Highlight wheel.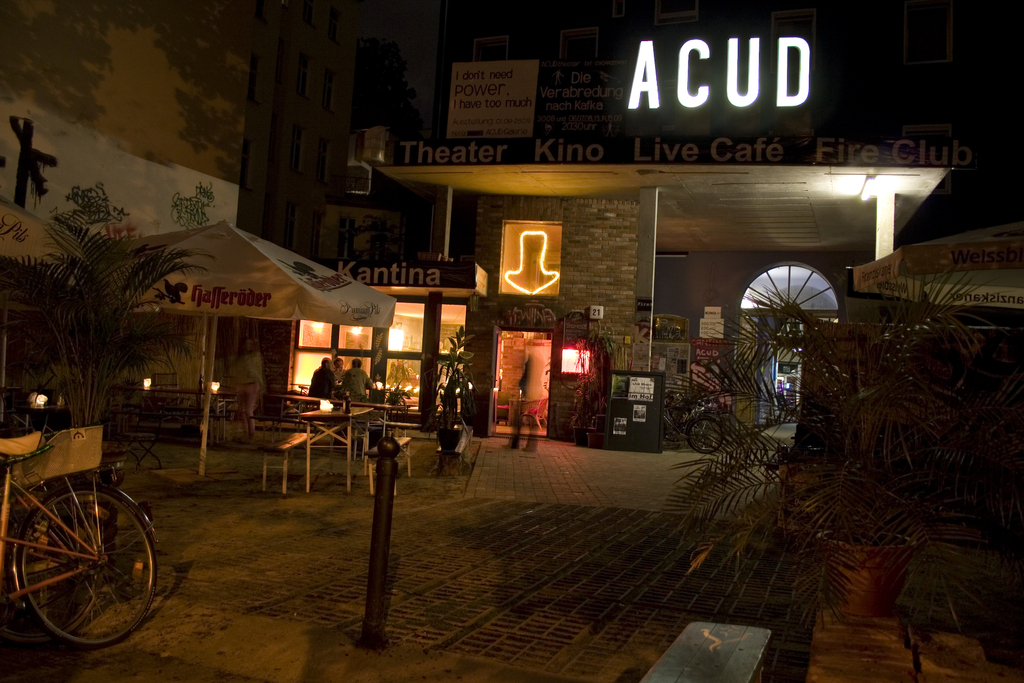
Highlighted region: l=12, t=478, r=144, b=643.
